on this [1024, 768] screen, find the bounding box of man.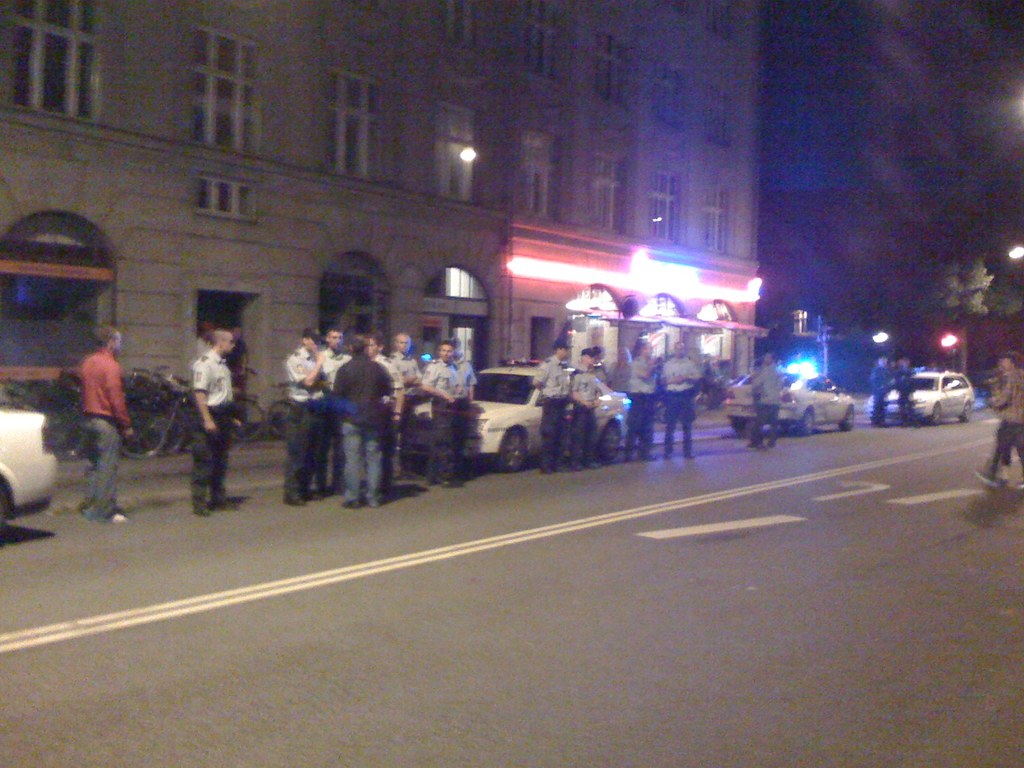
Bounding box: box=[369, 331, 406, 499].
